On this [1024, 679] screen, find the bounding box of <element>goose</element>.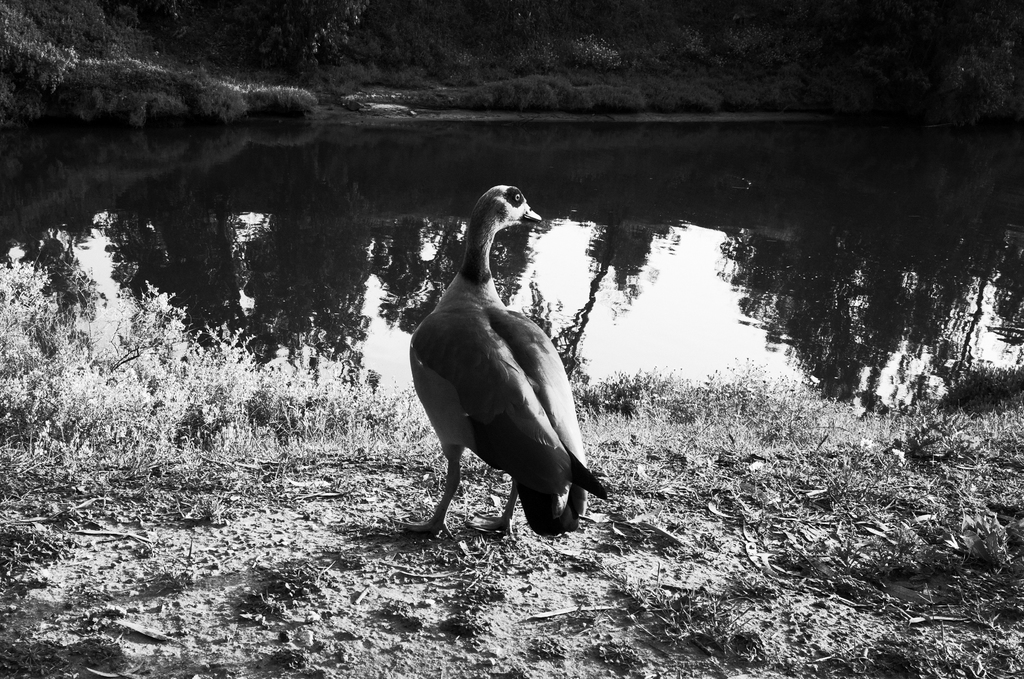
Bounding box: [x1=392, y1=186, x2=617, y2=550].
